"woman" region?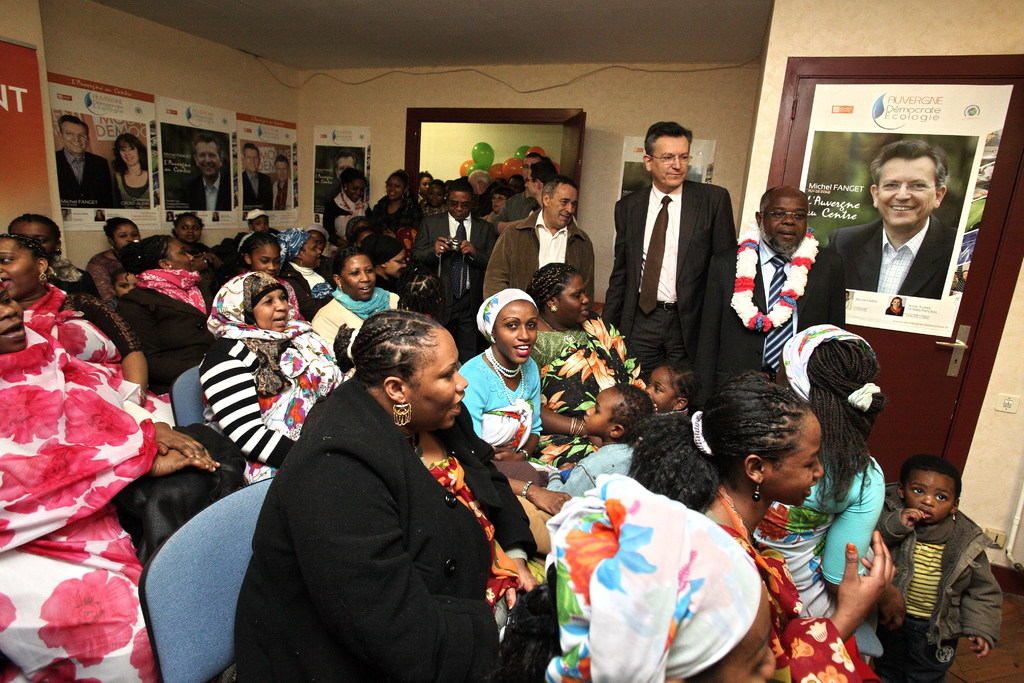
locate(0, 235, 177, 427)
